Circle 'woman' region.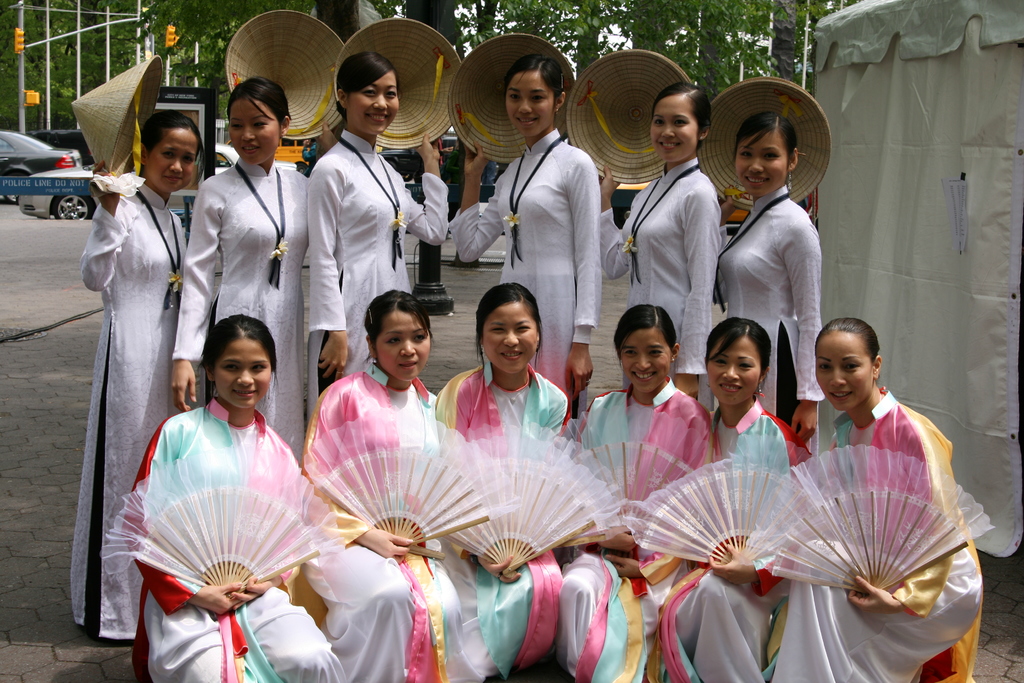
Region: l=554, t=304, r=716, b=682.
